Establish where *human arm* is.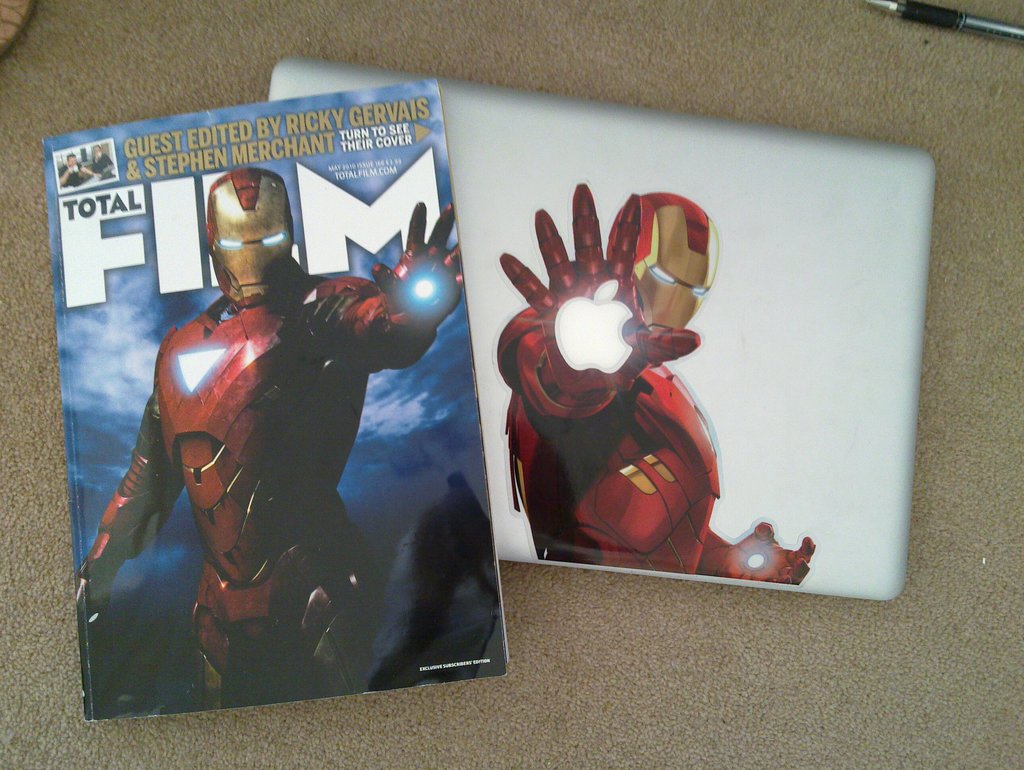
Established at (x1=491, y1=175, x2=703, y2=434).
